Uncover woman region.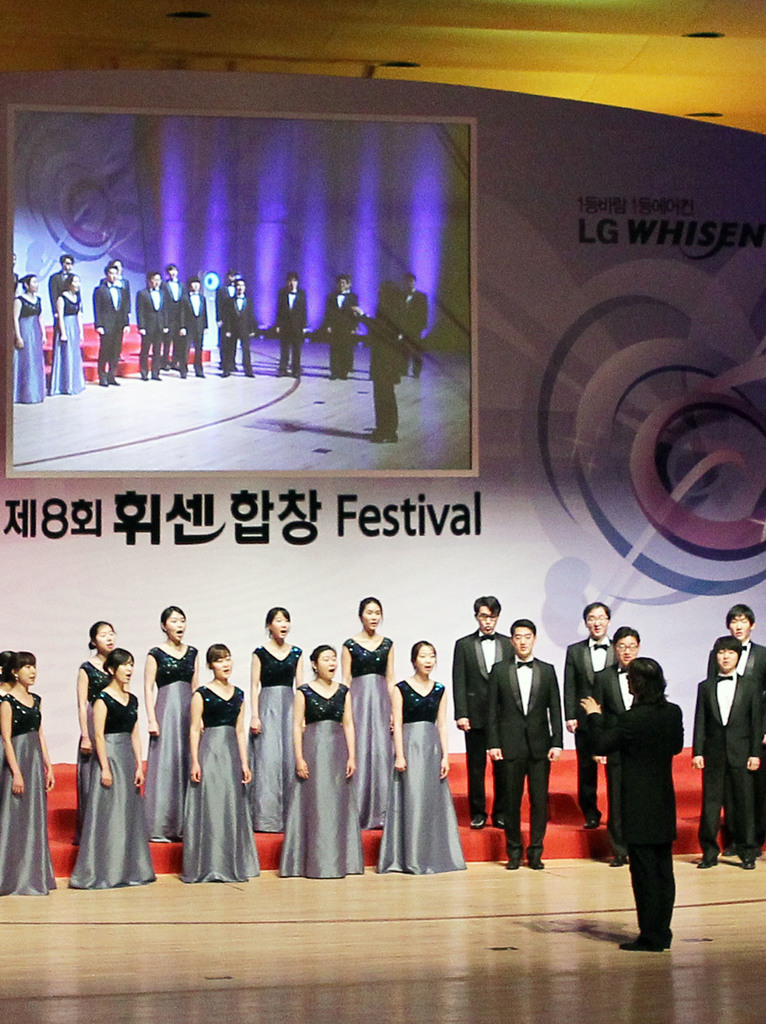
Uncovered: l=246, t=605, r=309, b=832.
